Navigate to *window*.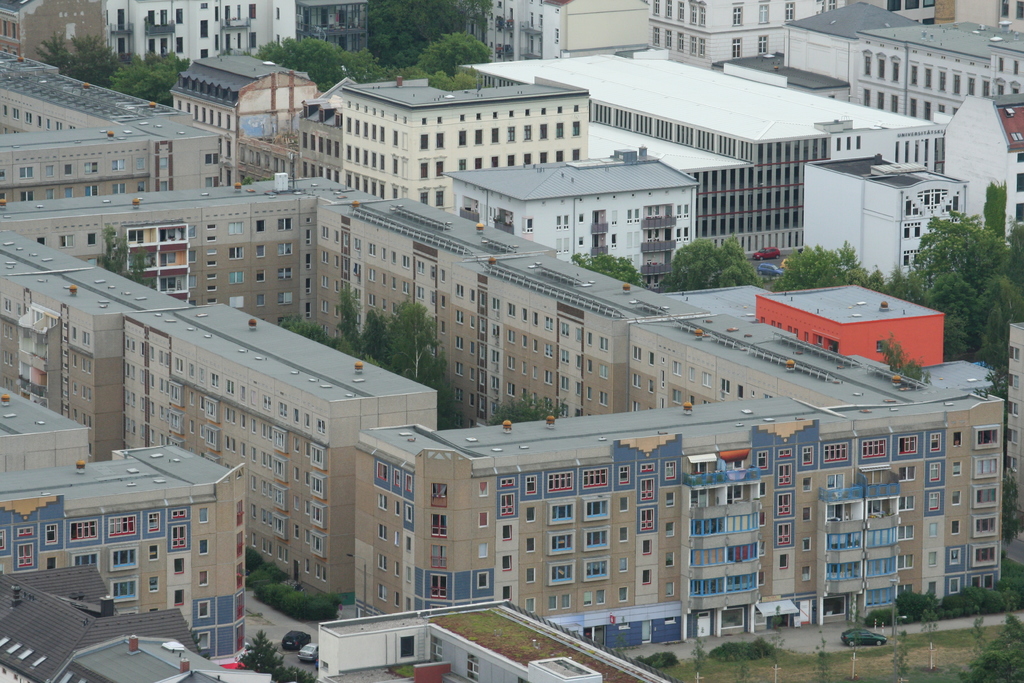
Navigation target: locate(781, 524, 793, 544).
